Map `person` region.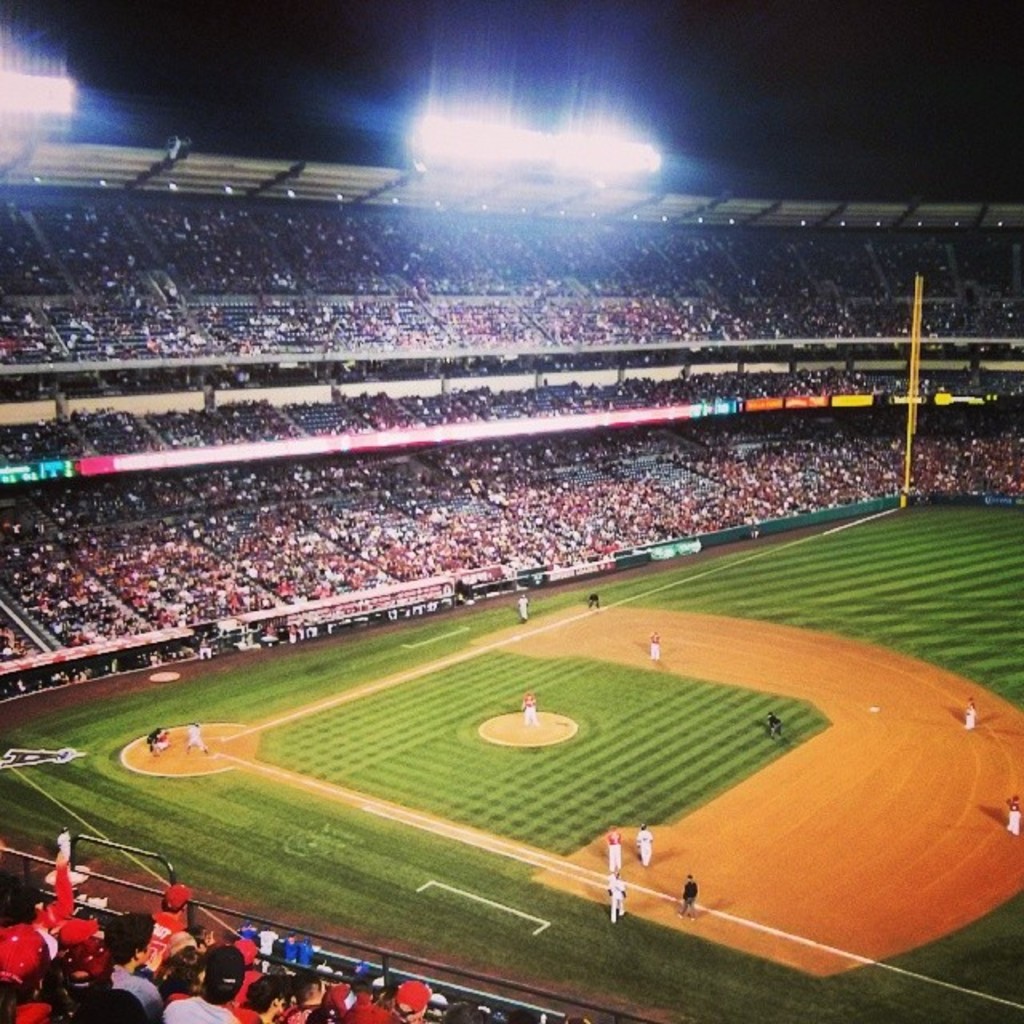
Mapped to l=150, t=880, r=190, b=946.
